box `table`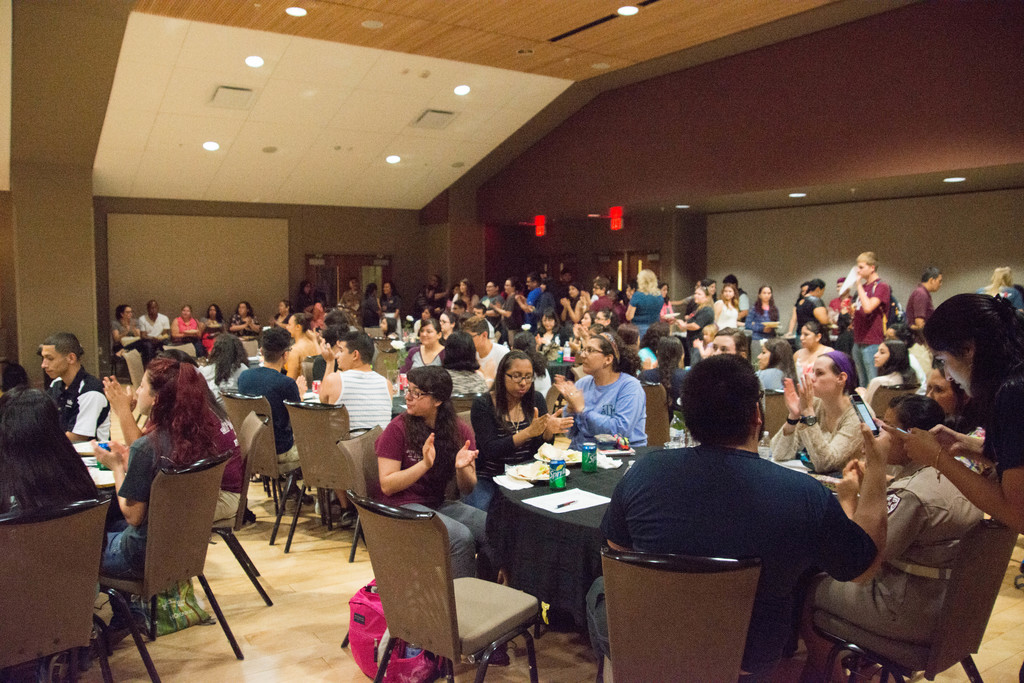
[left=537, top=347, right=578, bottom=378]
